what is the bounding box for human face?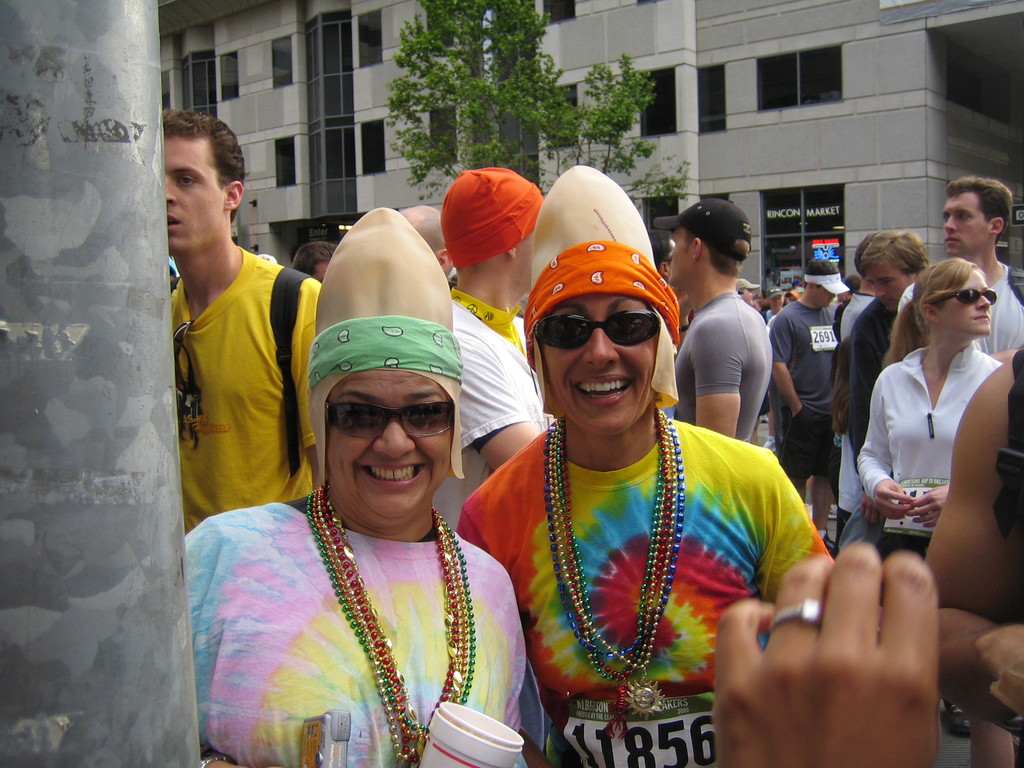
(left=542, top=288, right=653, bottom=442).
